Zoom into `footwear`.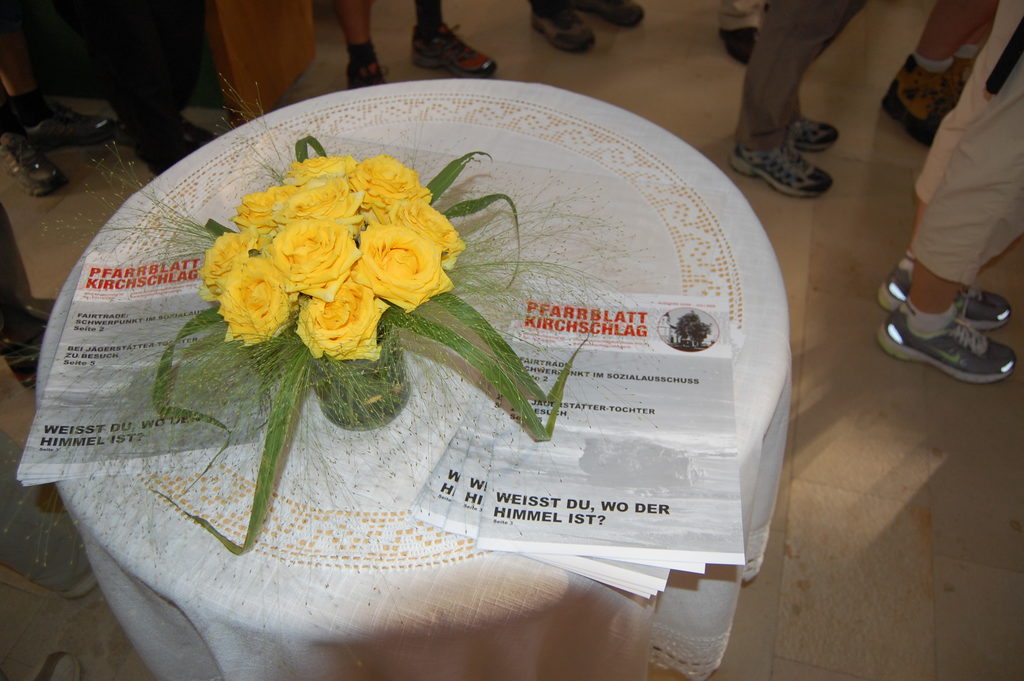
Zoom target: 714, 25, 758, 63.
